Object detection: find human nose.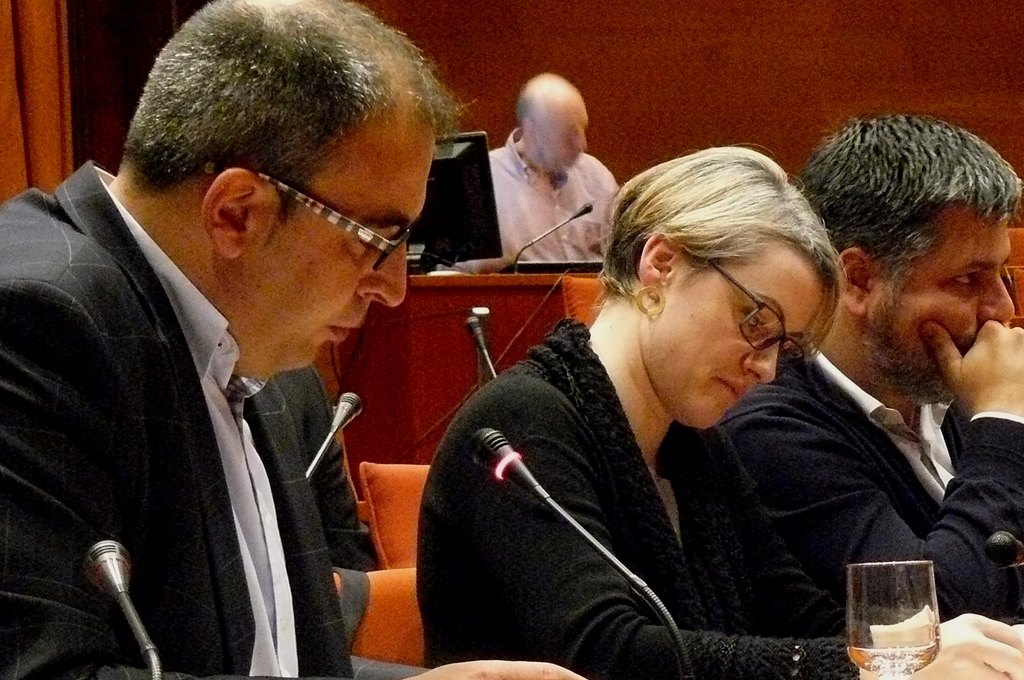
pyautogui.locateOnScreen(979, 275, 1012, 324).
